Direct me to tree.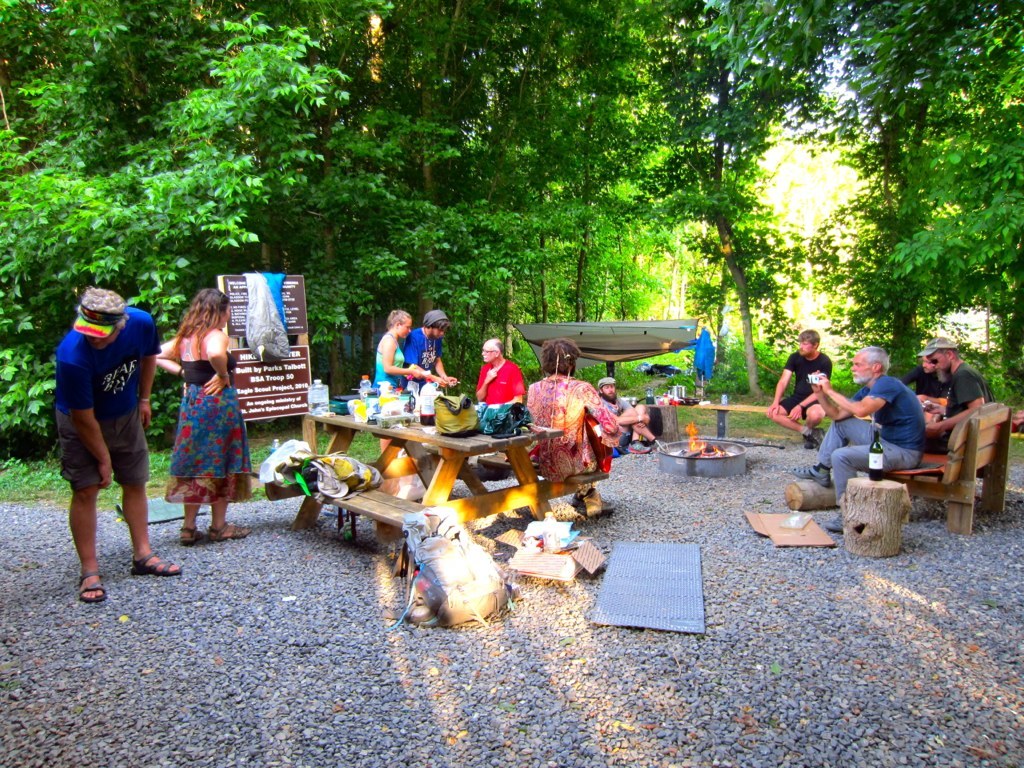
Direction: <region>511, 0, 687, 363</region>.
